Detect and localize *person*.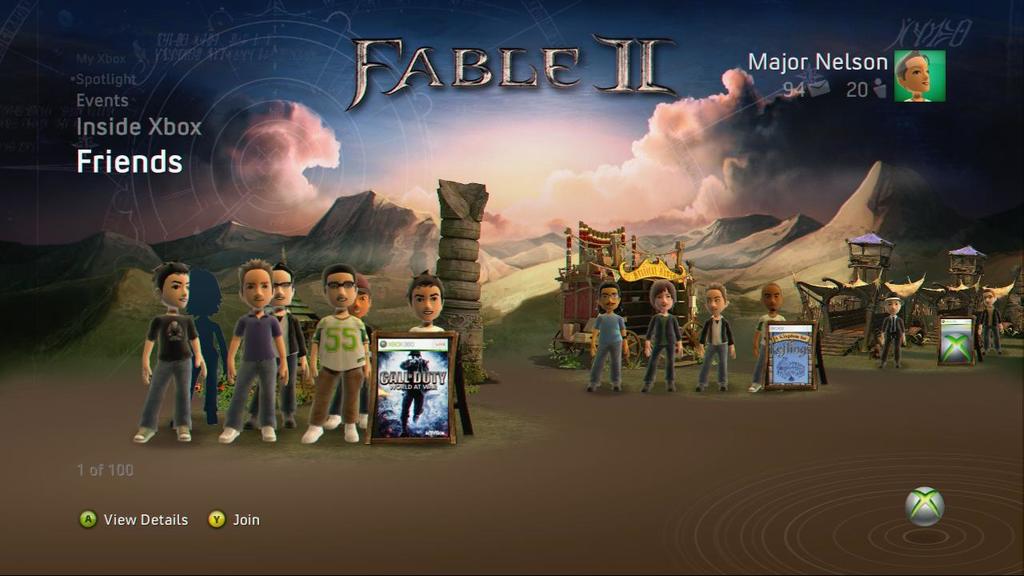
Localized at (303,264,375,446).
